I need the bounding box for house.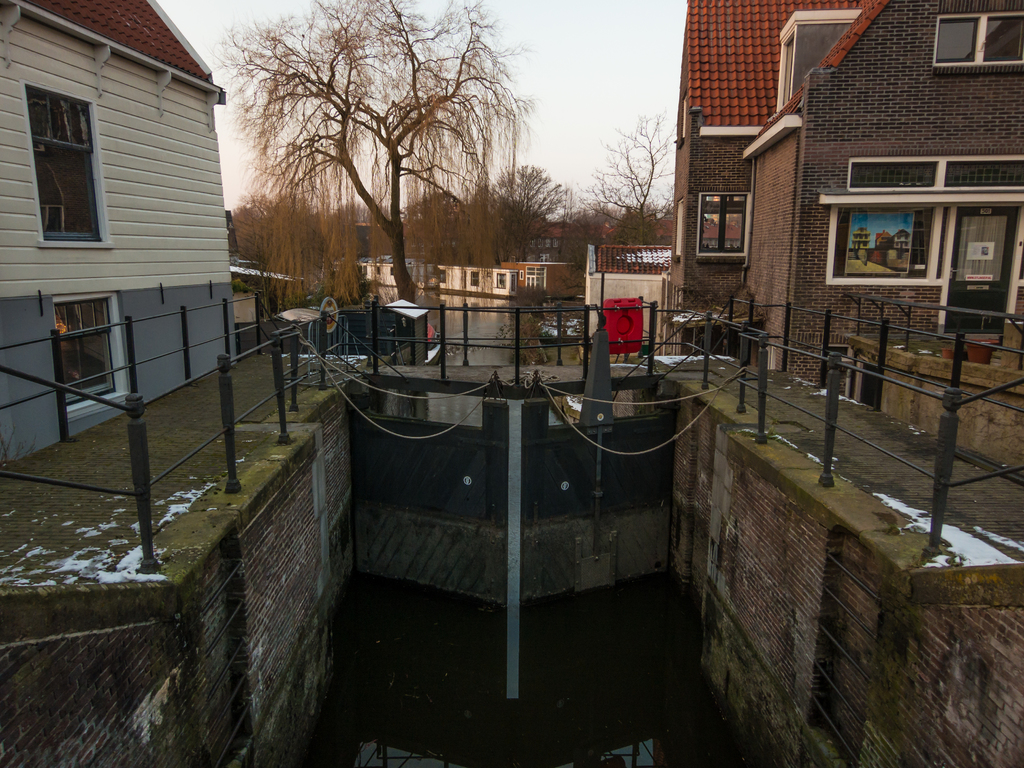
Here it is: 737 2 1023 383.
